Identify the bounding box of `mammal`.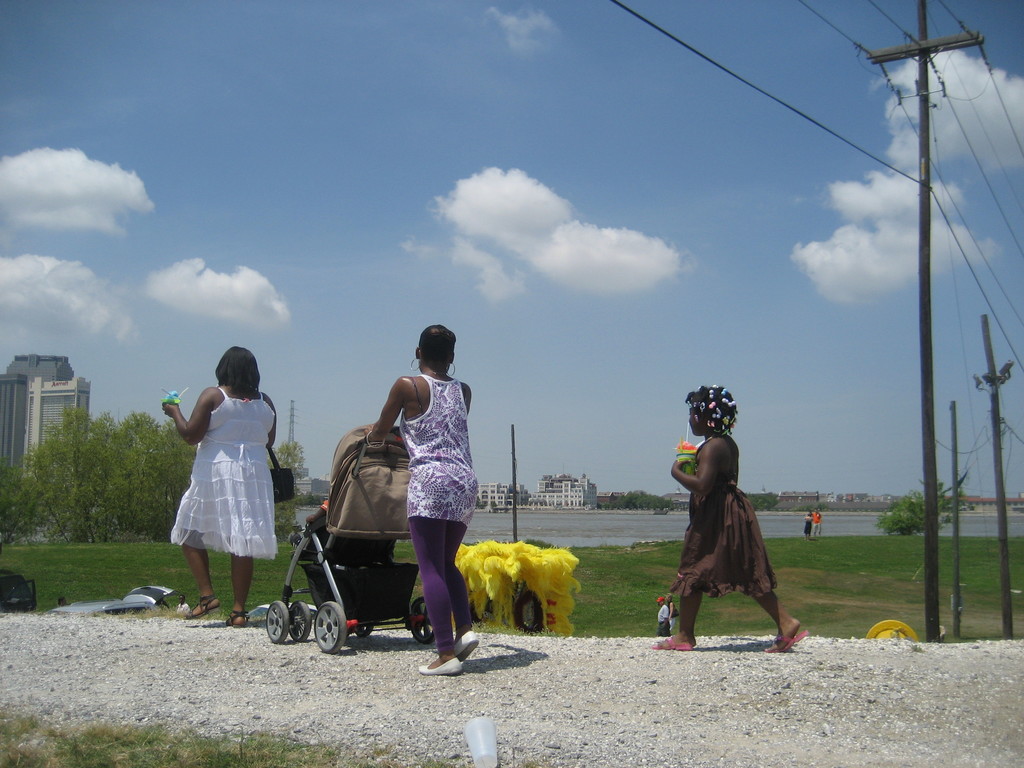
pyautogui.locateOnScreen(153, 360, 278, 601).
